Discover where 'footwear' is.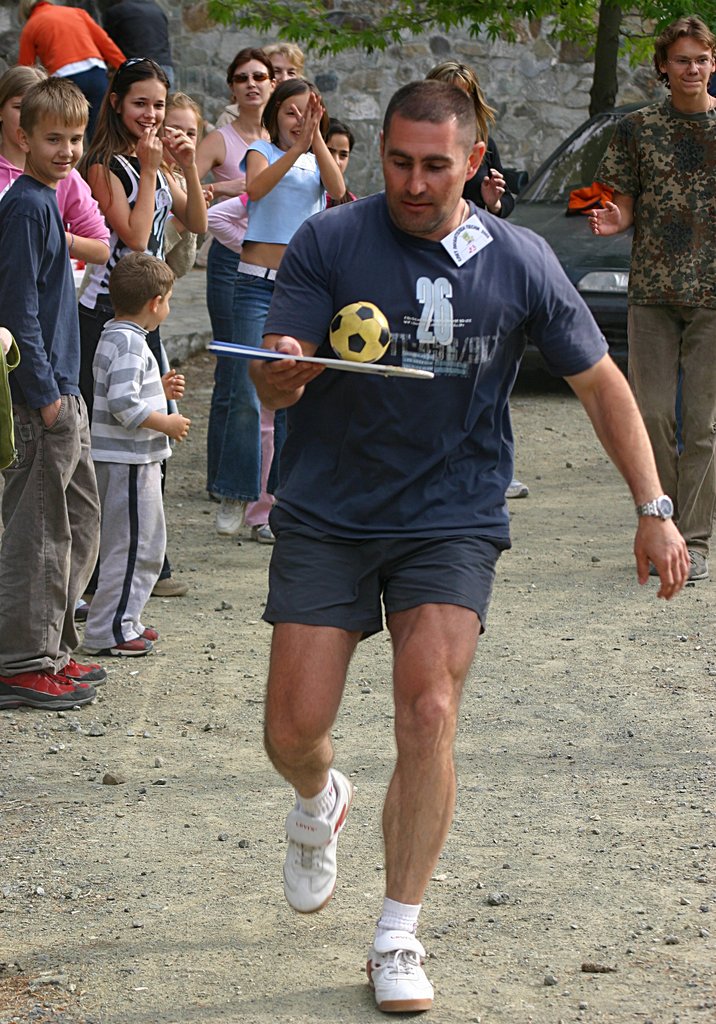
Discovered at box=[272, 764, 355, 922].
